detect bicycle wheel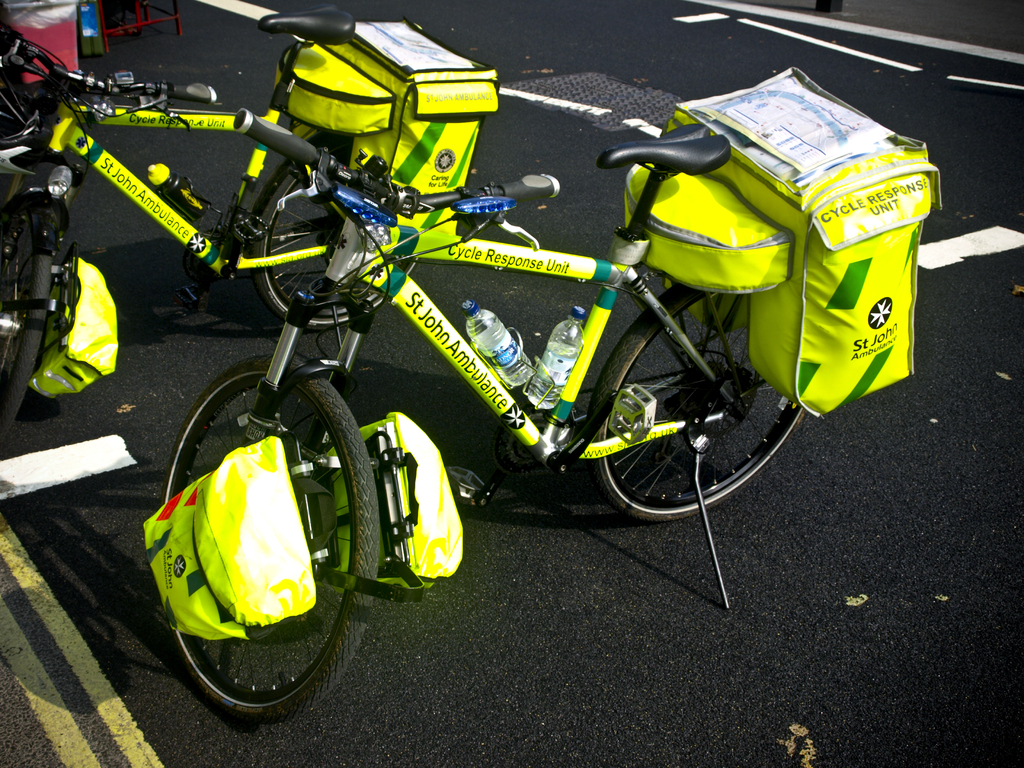
x1=0 y1=202 x2=52 y2=457
